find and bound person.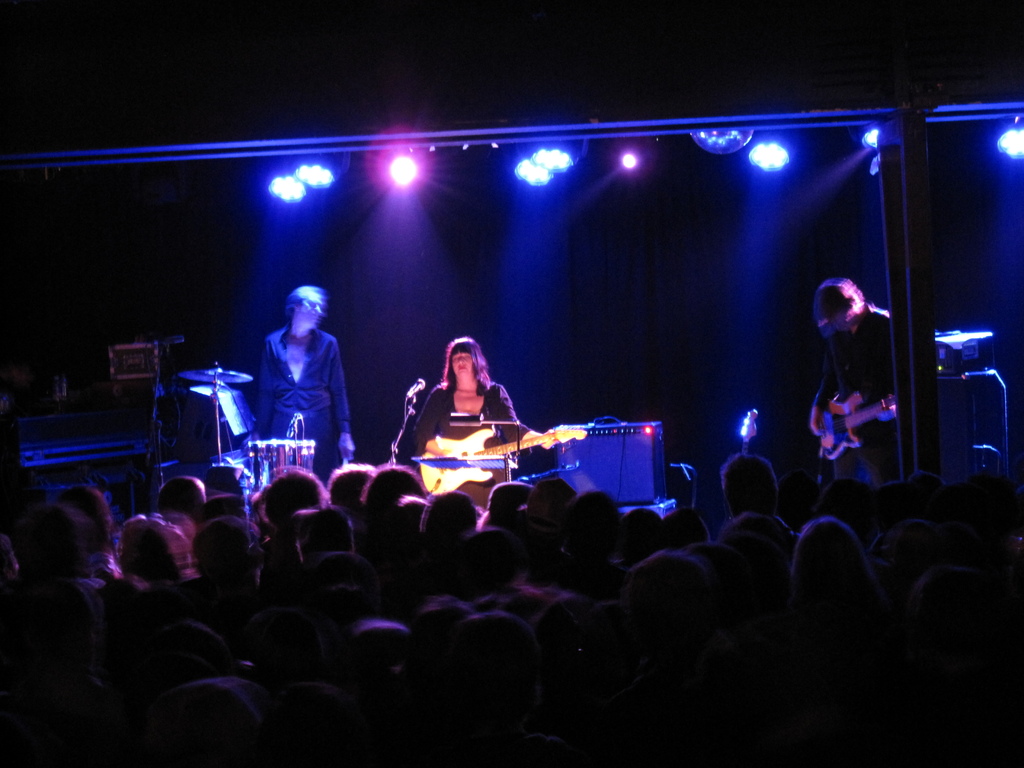
Bound: detection(801, 268, 914, 495).
